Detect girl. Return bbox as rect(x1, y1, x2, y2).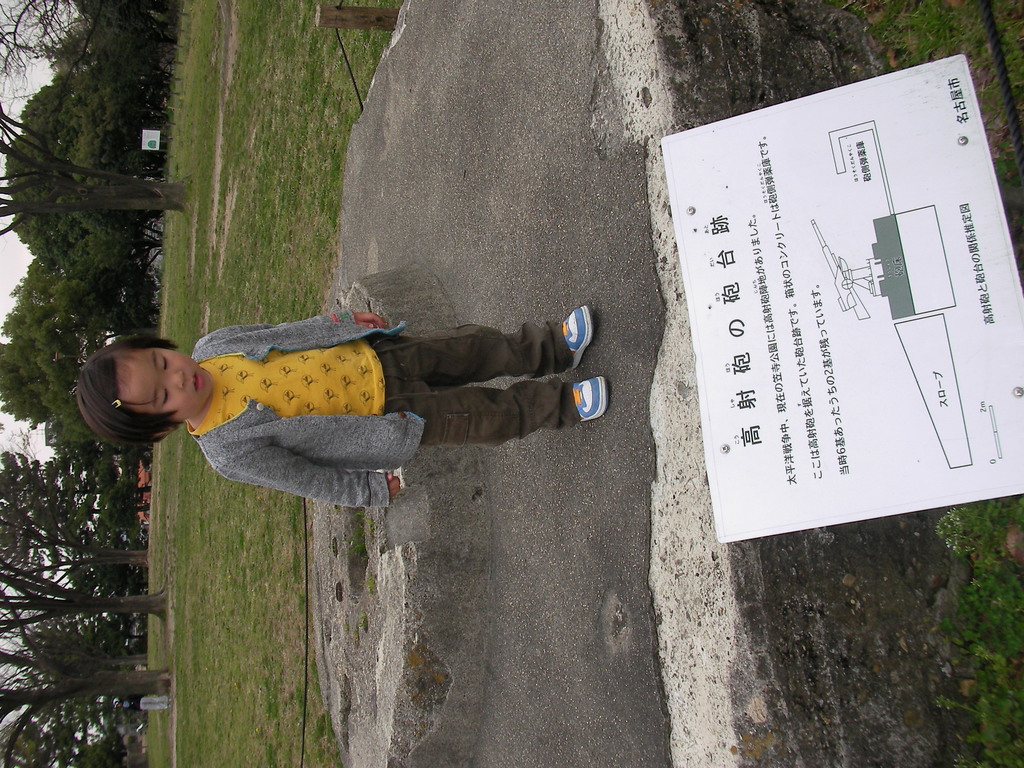
rect(79, 308, 605, 505).
